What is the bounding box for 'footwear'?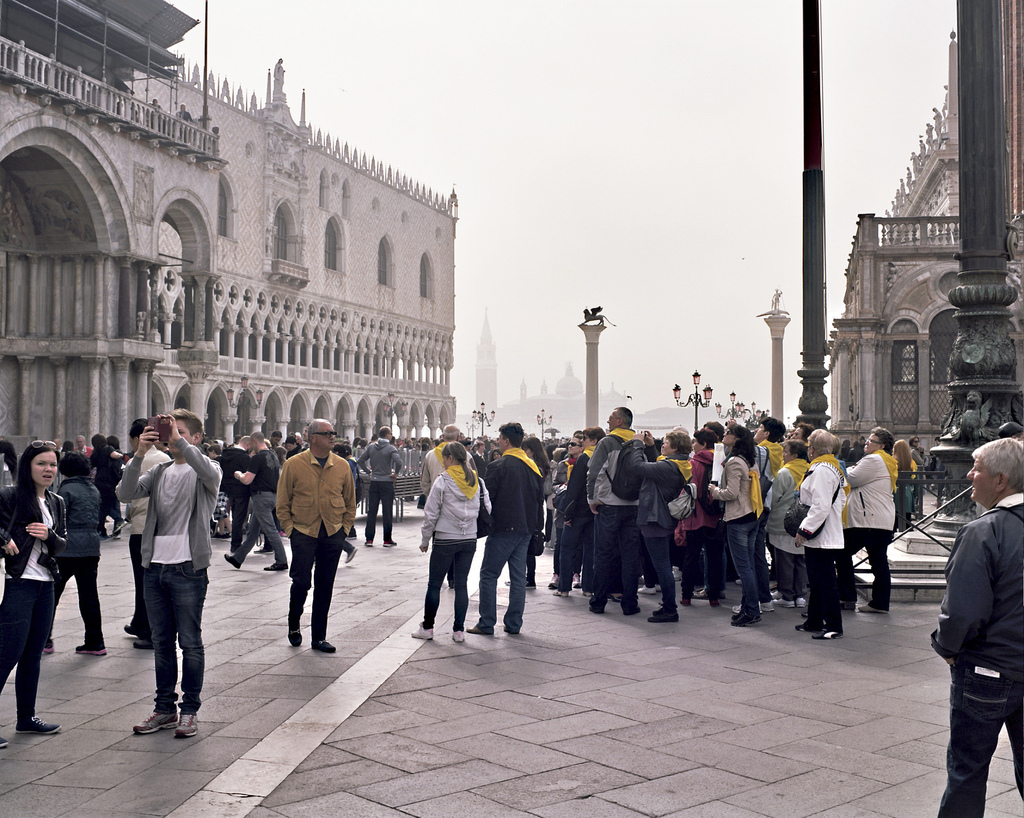
(222, 552, 239, 568).
